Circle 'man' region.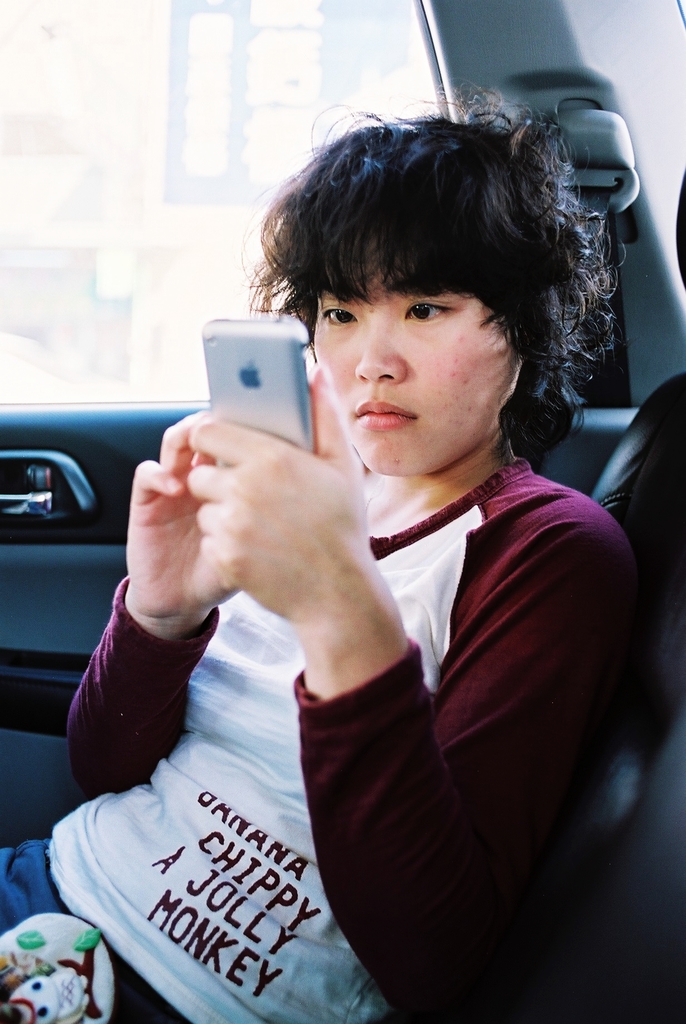
Region: crop(38, 146, 651, 997).
